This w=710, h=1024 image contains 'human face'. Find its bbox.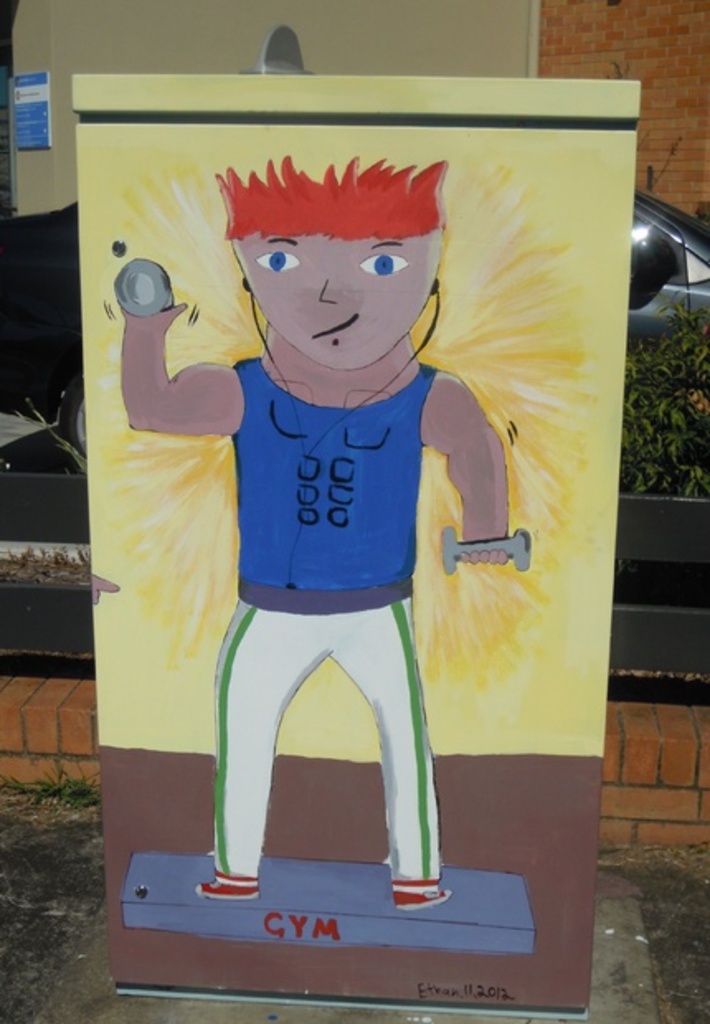
region(216, 188, 446, 365).
